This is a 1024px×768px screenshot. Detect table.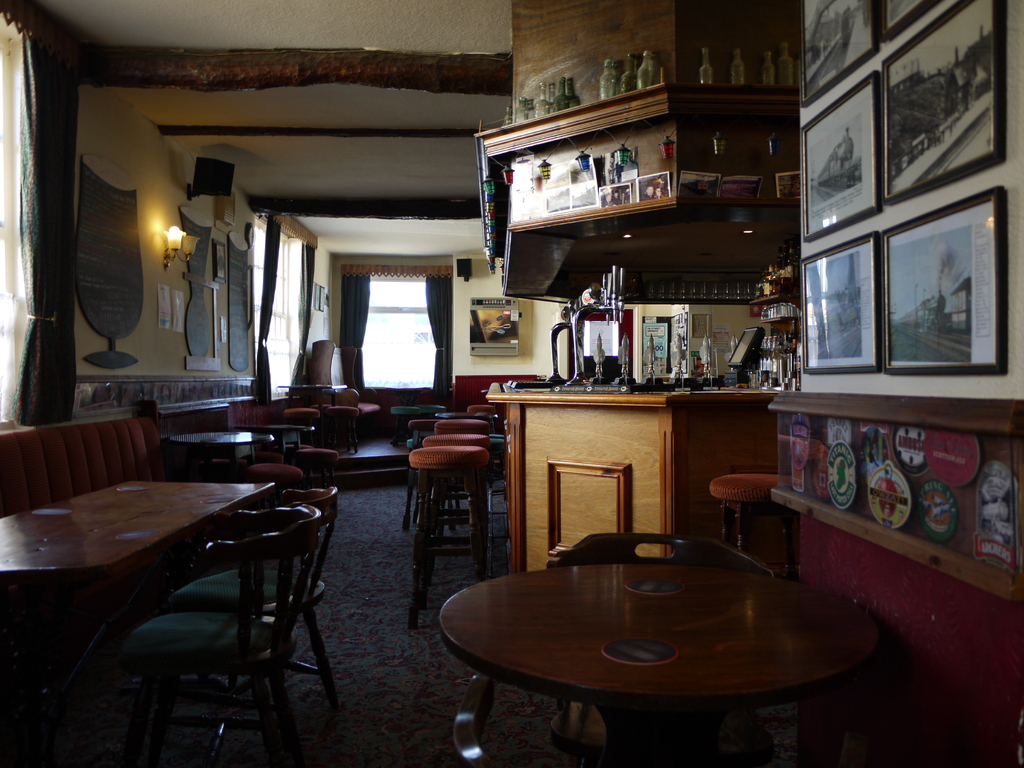
Rect(3, 475, 273, 596).
